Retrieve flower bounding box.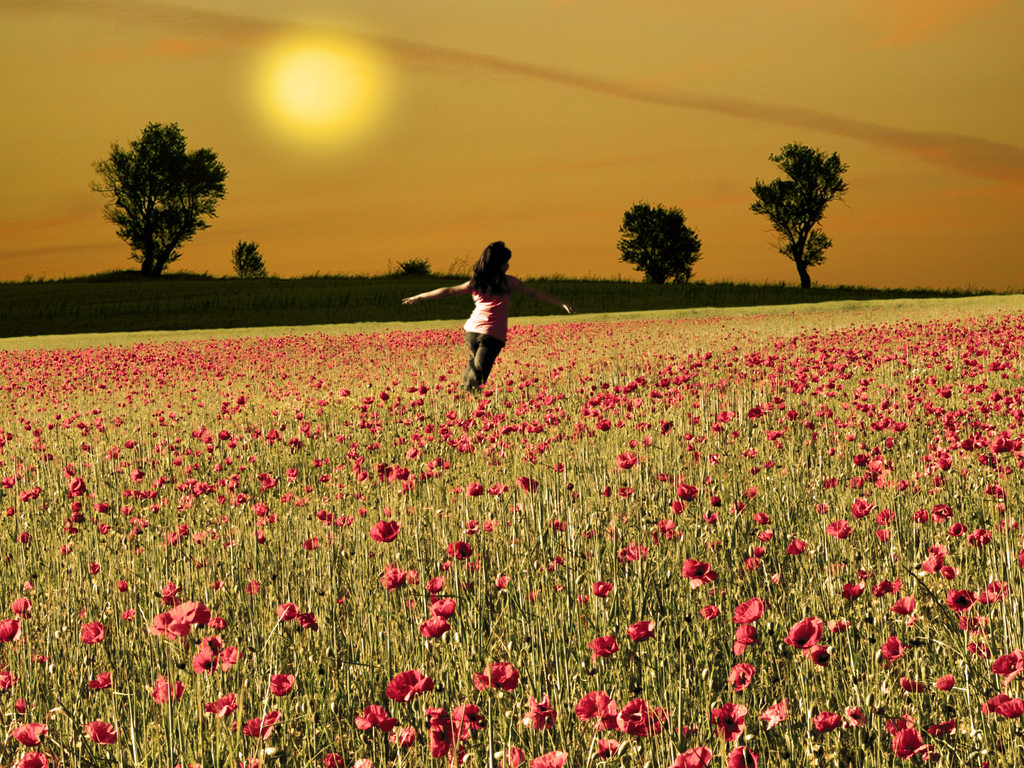
Bounding box: bbox=[738, 597, 769, 624].
